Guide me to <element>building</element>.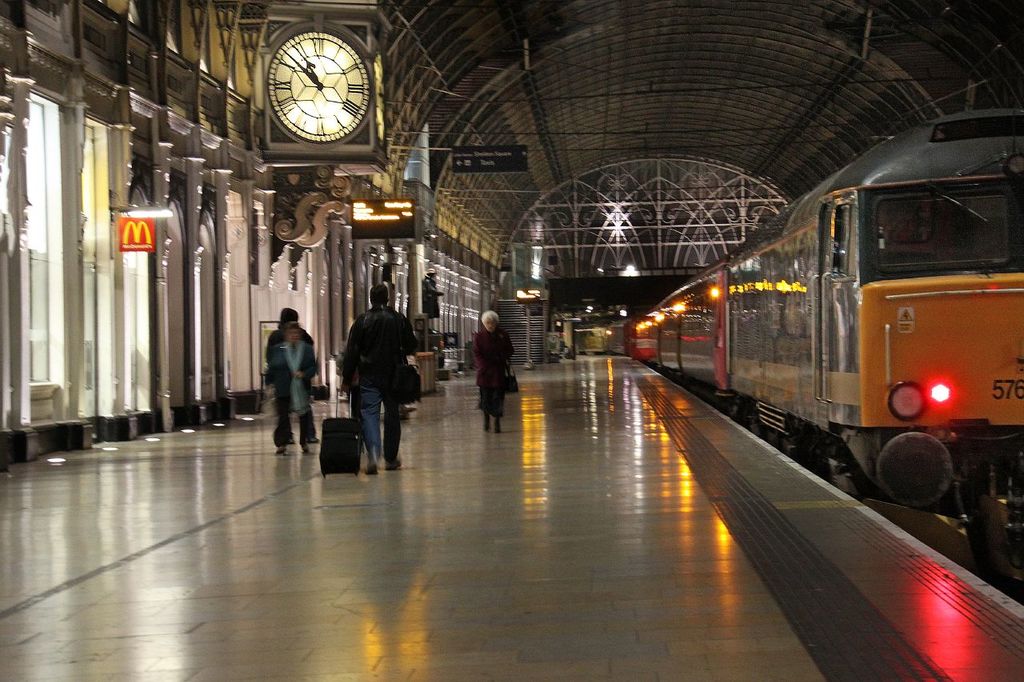
Guidance: detection(0, 0, 1023, 681).
